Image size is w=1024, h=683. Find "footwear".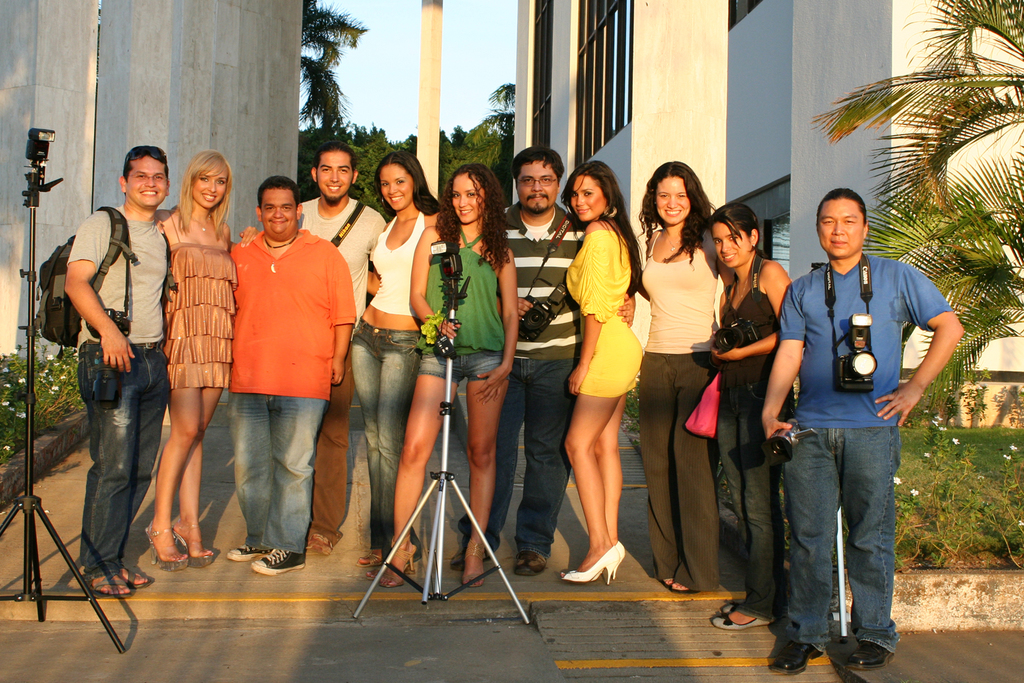
BBox(454, 523, 498, 566).
